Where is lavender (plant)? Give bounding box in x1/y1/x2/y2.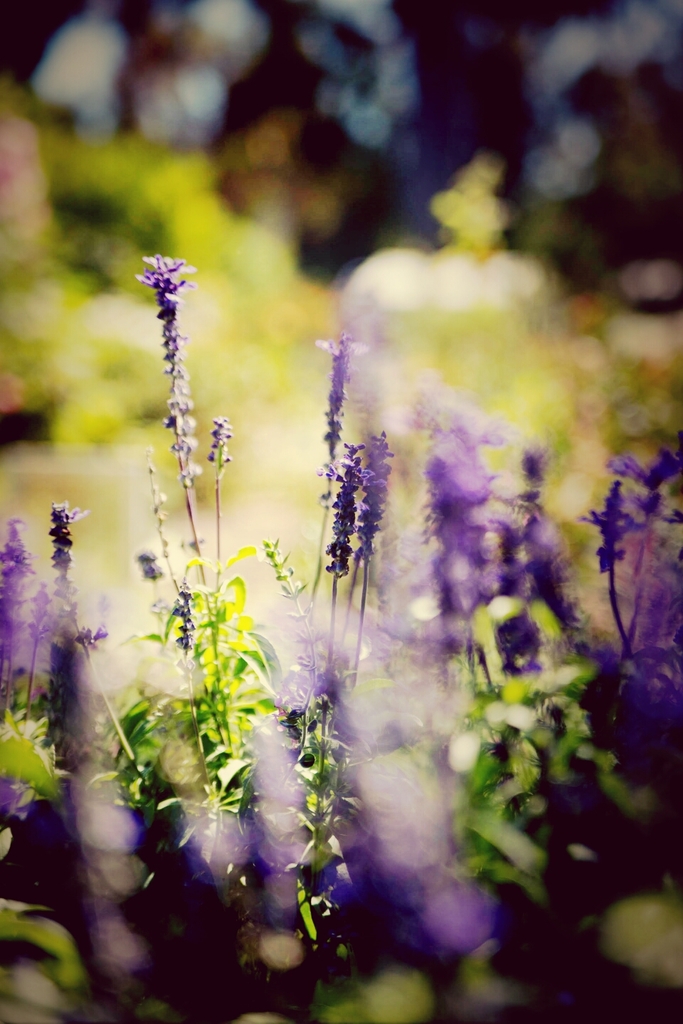
408/391/523/672.
